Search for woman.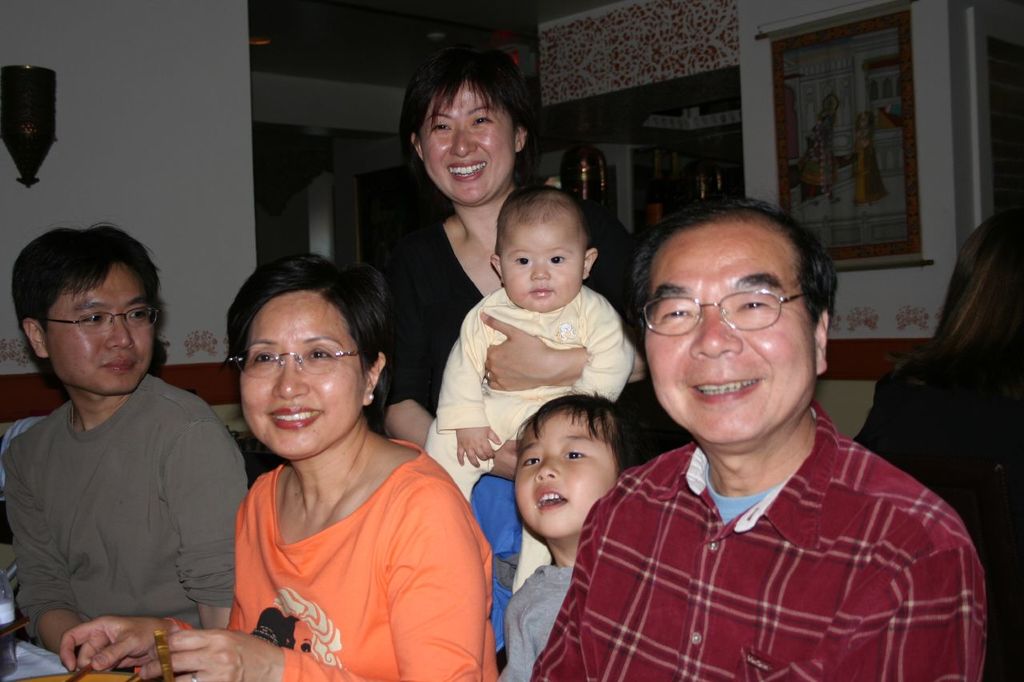
Found at l=365, t=42, r=690, b=481.
